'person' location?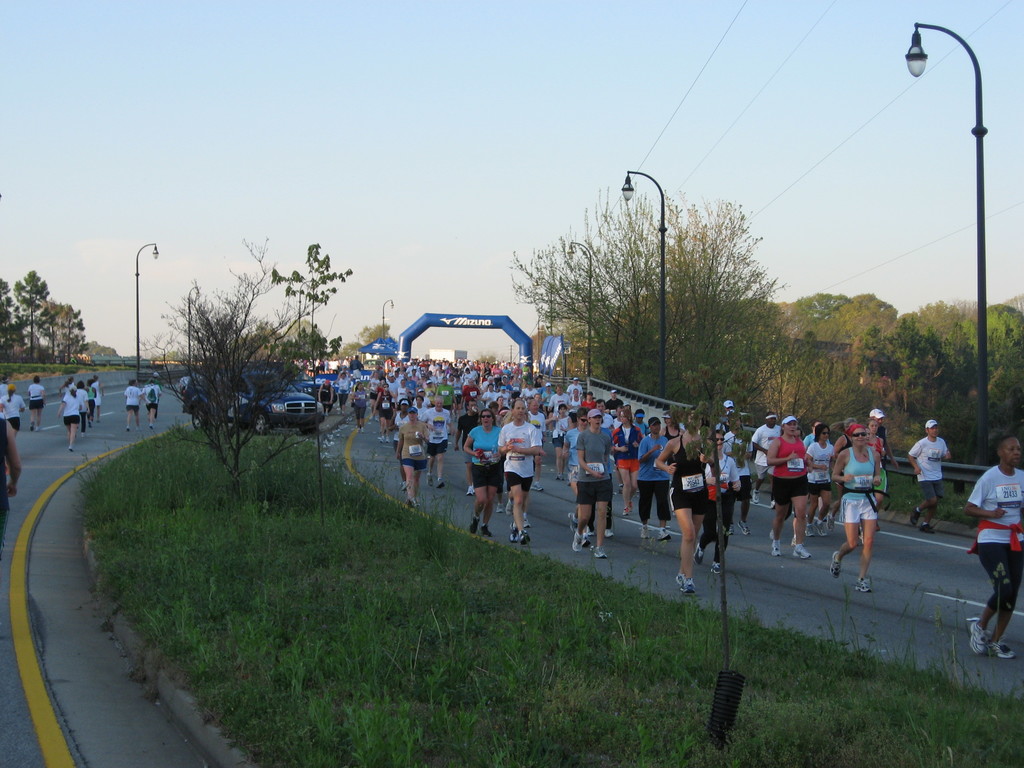
(640, 410, 678, 543)
